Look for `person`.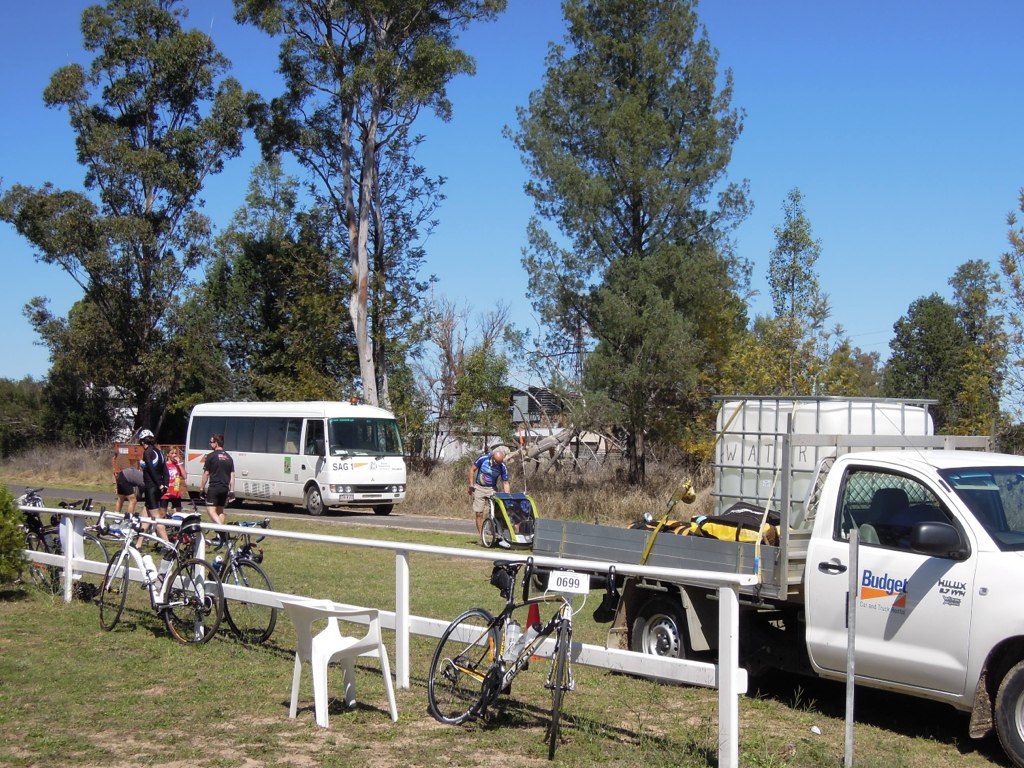
Found: bbox(468, 449, 512, 547).
